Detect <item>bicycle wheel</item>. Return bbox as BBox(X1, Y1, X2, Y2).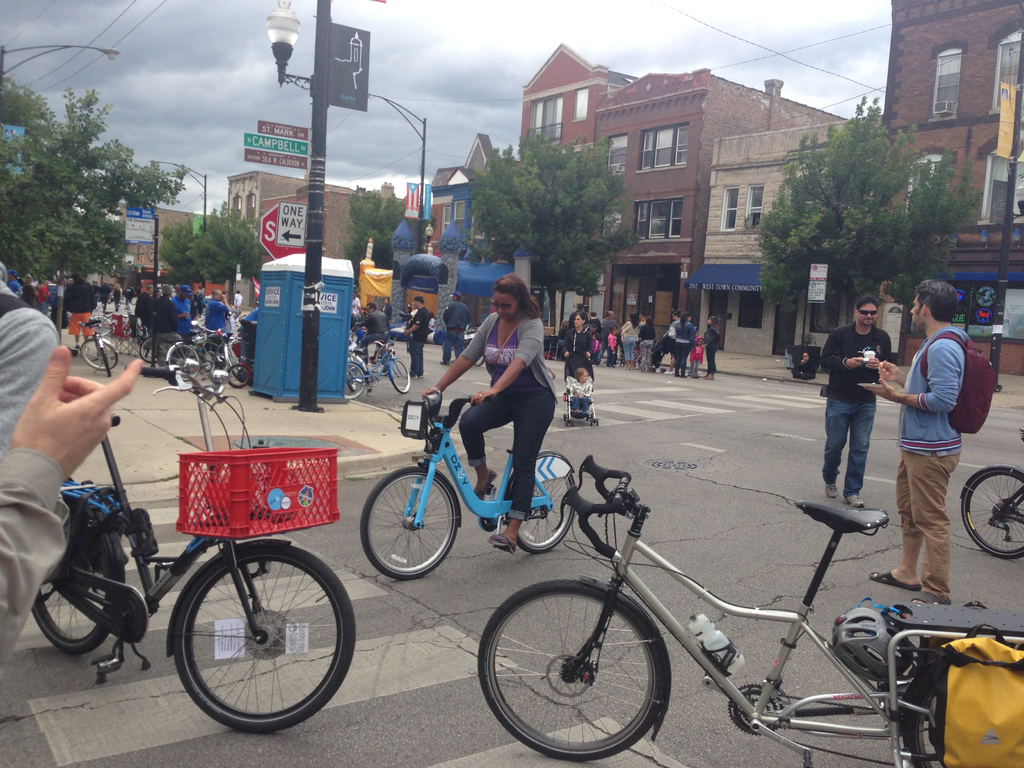
BBox(358, 466, 456, 580).
